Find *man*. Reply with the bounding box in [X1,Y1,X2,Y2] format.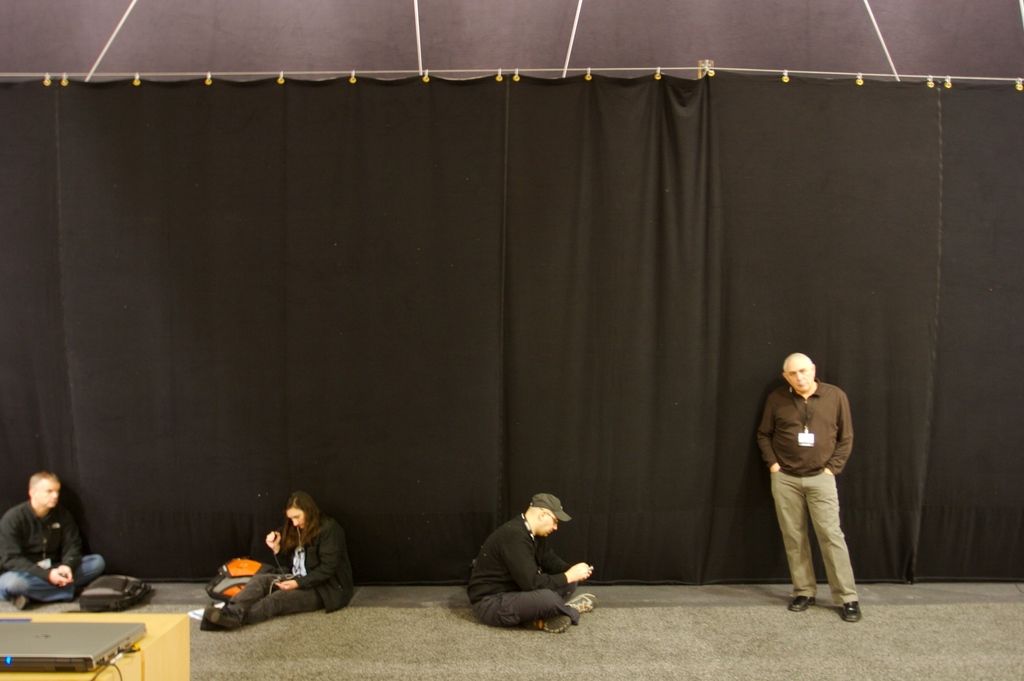
[753,357,860,623].
